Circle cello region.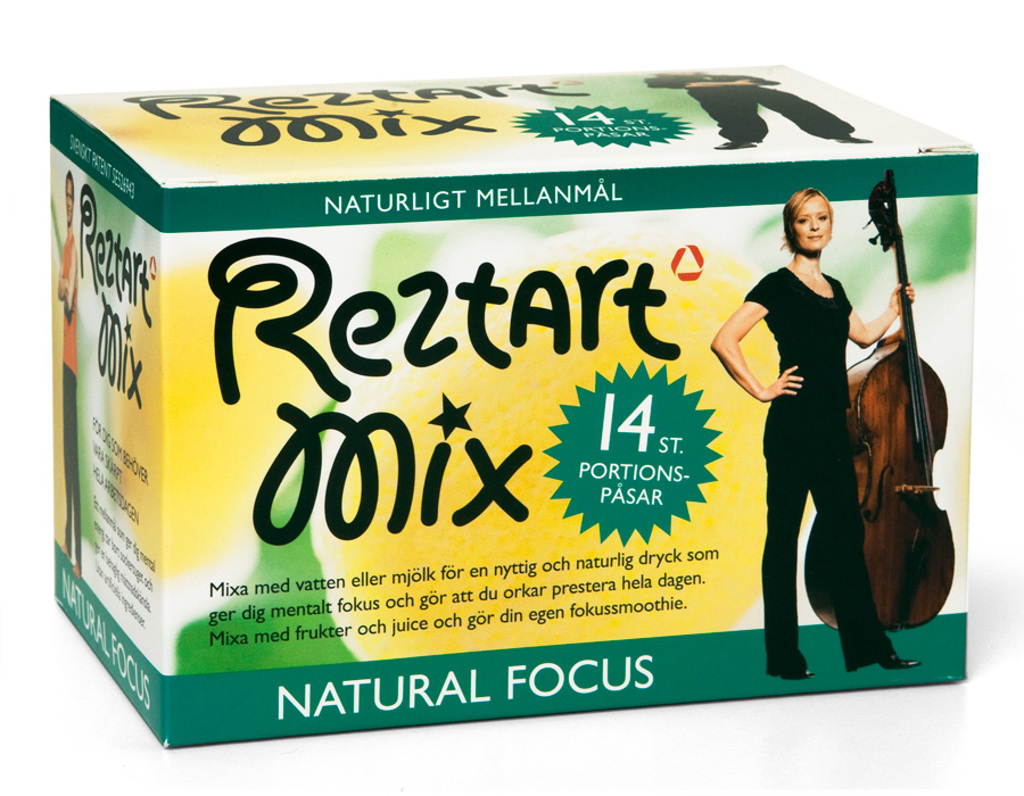
Region: (840,166,953,633).
